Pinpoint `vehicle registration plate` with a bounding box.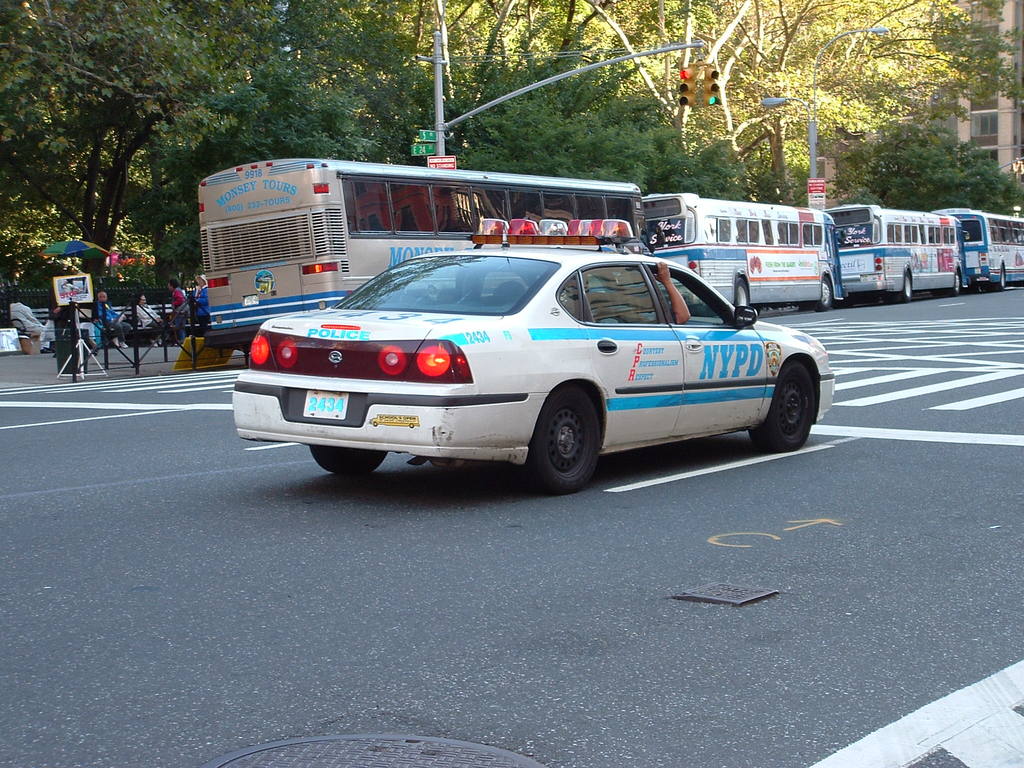
crop(242, 294, 259, 305).
